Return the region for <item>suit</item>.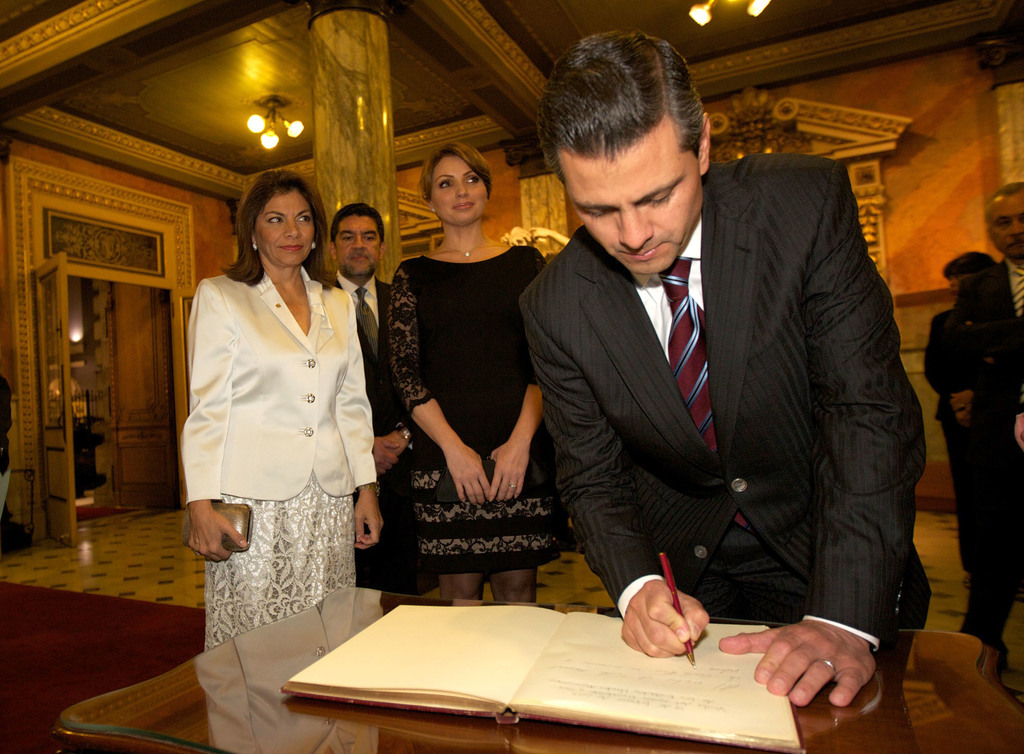
box(948, 251, 1023, 645).
